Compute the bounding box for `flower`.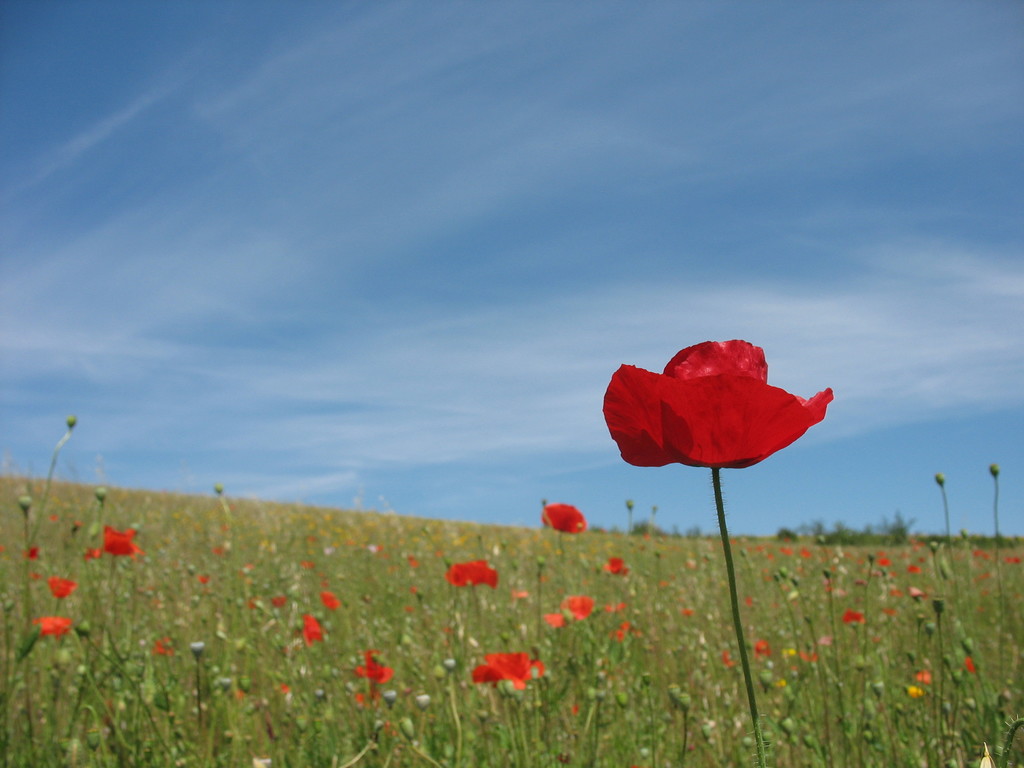
756,638,773,659.
